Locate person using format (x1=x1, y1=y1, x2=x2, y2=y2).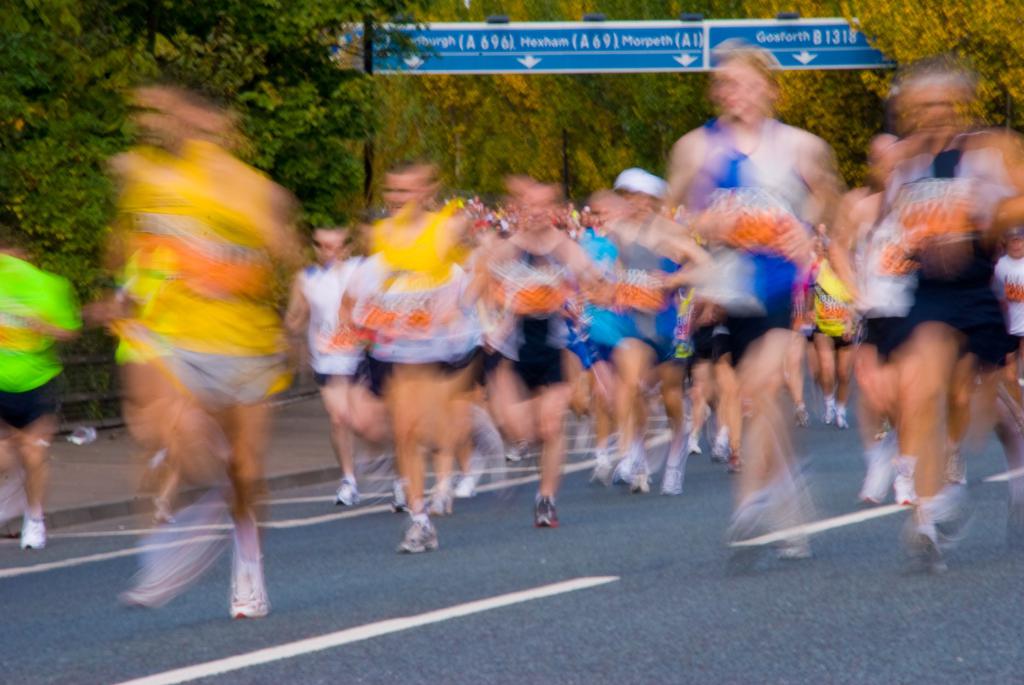
(x1=281, y1=222, x2=364, y2=504).
